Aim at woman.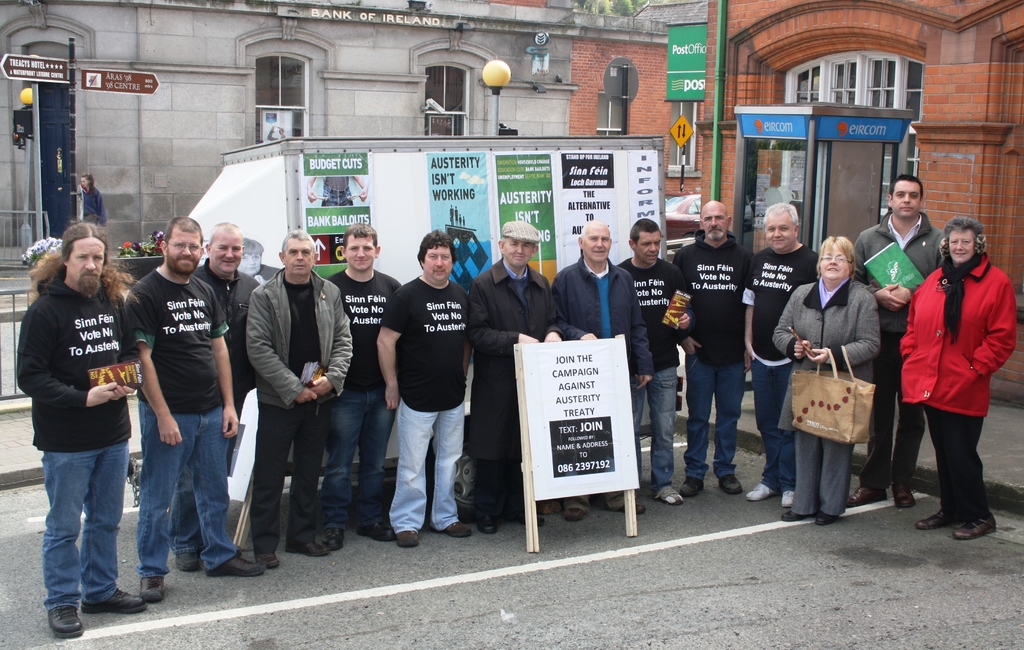
Aimed at [x1=896, y1=213, x2=1022, y2=542].
